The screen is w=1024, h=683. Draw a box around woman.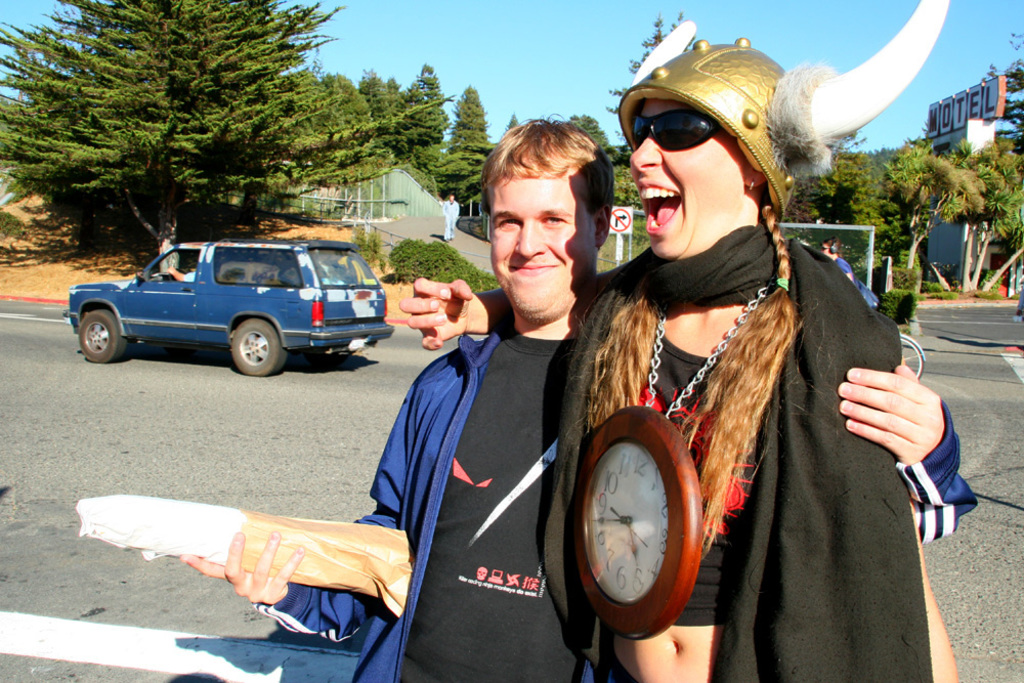
left=569, top=38, right=919, bottom=682.
